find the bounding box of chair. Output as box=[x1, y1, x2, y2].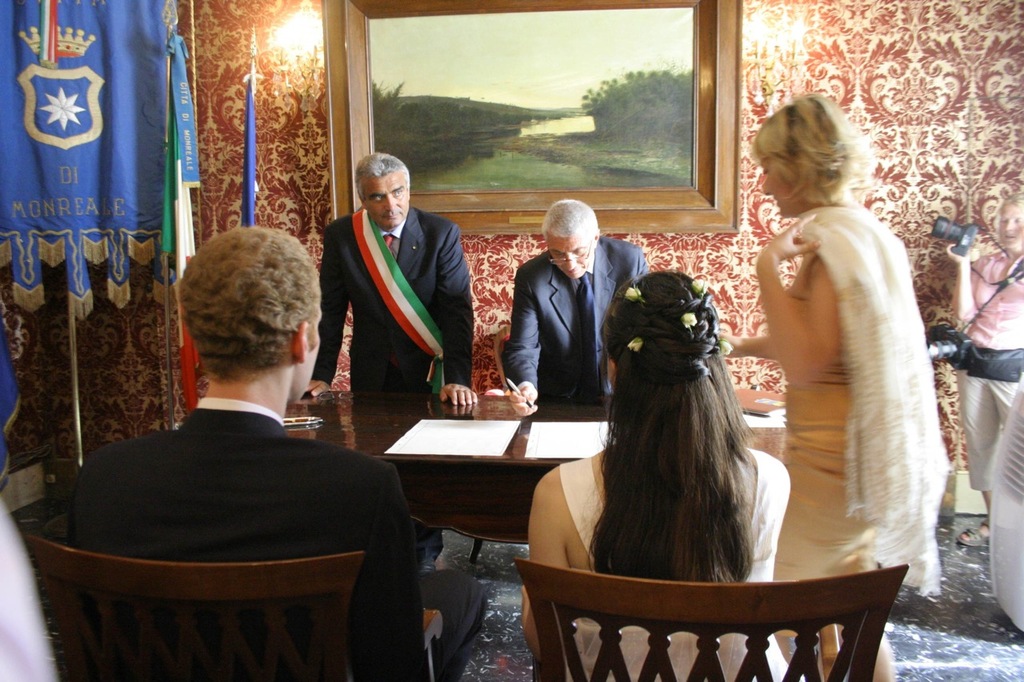
box=[470, 325, 614, 568].
